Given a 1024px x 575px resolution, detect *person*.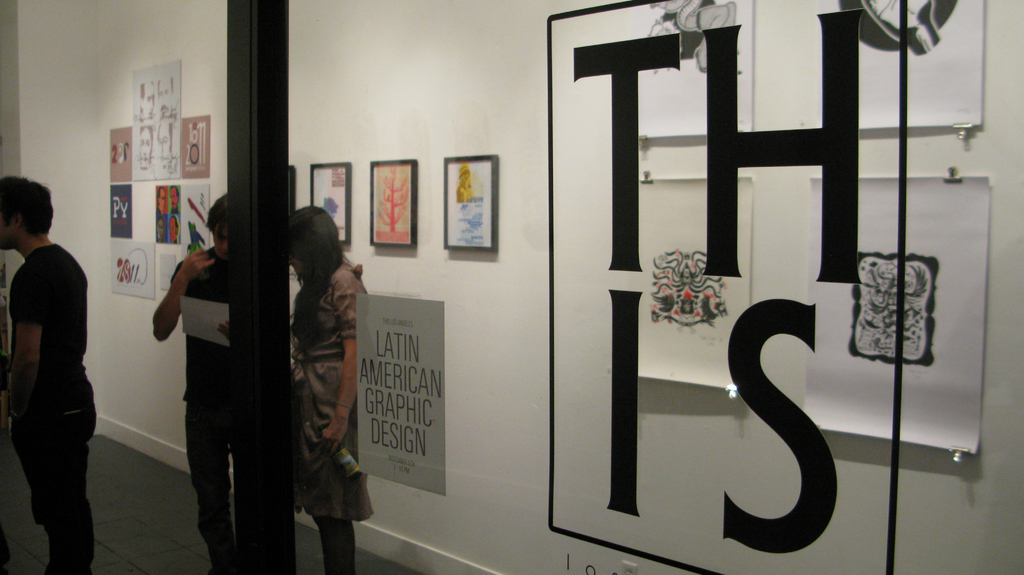
region(291, 201, 374, 573).
